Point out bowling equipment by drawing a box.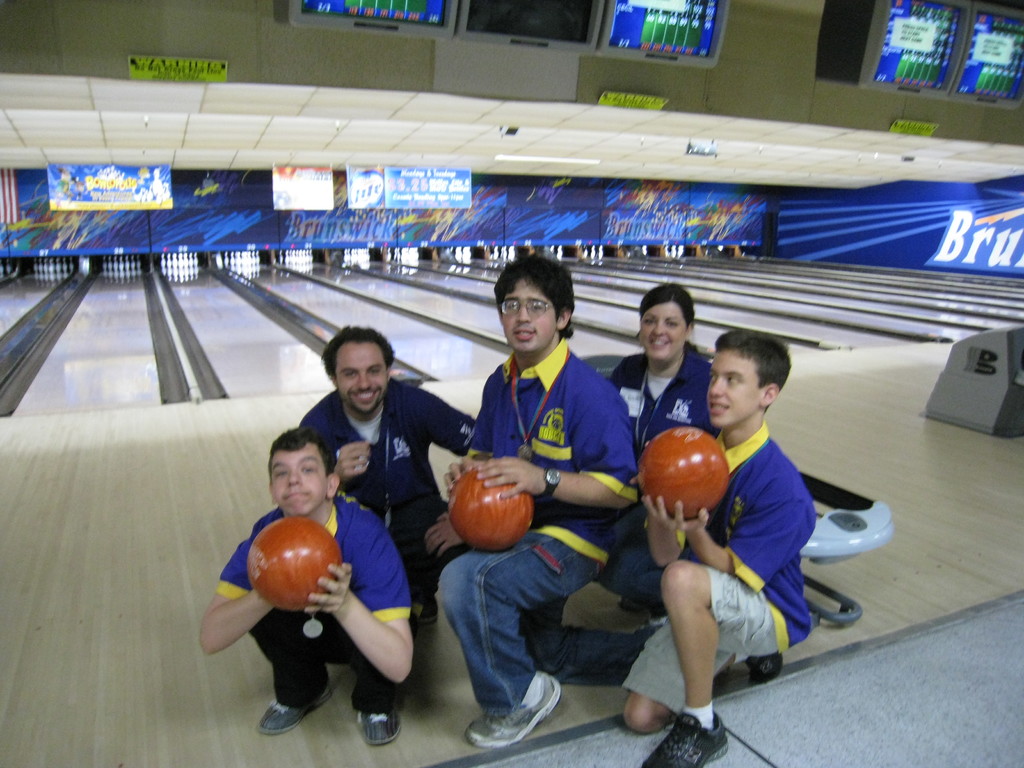
{"x1": 250, "y1": 512, "x2": 339, "y2": 611}.
